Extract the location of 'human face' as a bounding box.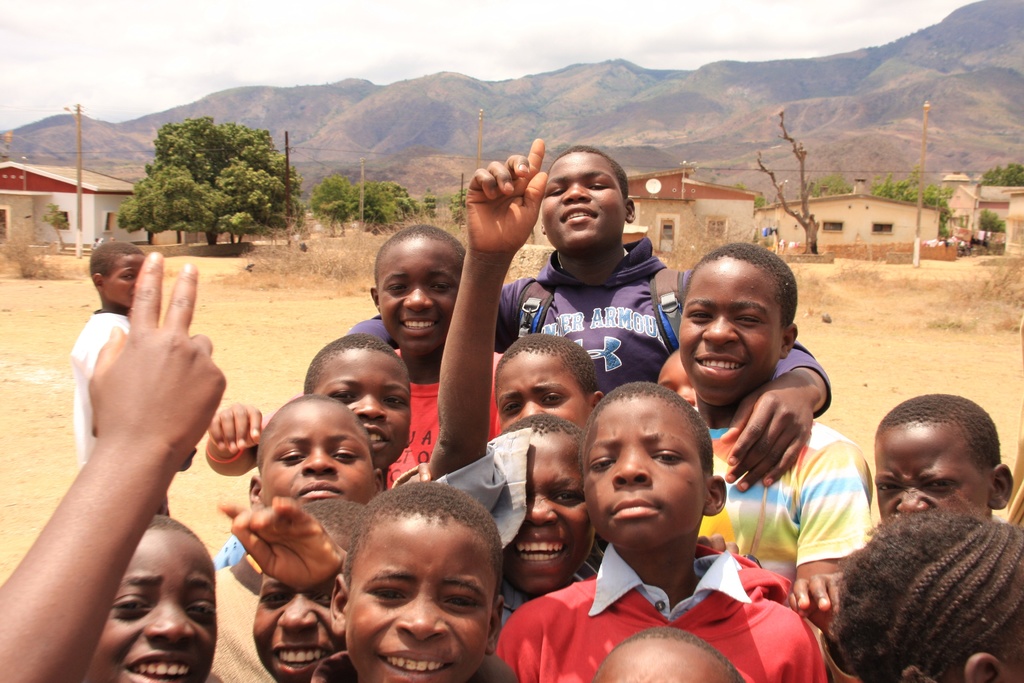
x1=582 y1=384 x2=709 y2=549.
